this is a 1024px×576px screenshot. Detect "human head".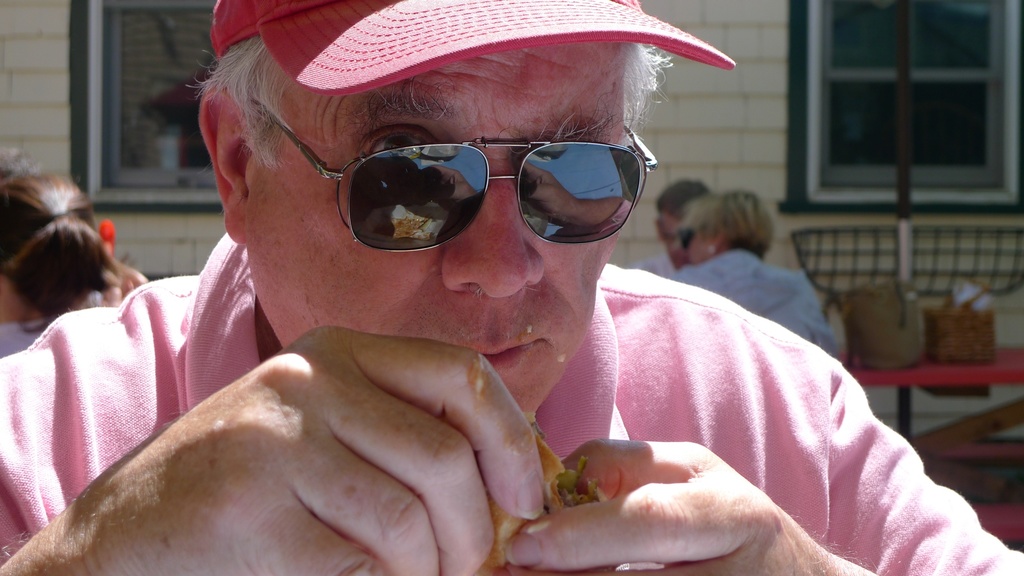
bbox=[675, 191, 772, 268].
